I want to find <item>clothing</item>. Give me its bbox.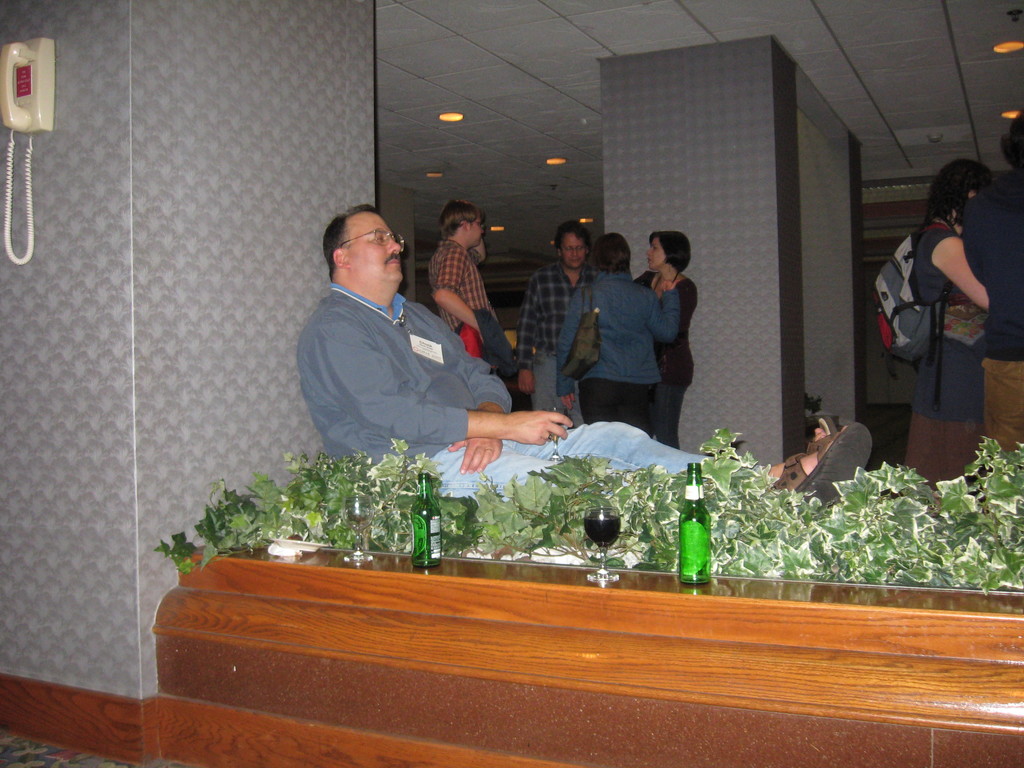
locate(561, 270, 680, 442).
